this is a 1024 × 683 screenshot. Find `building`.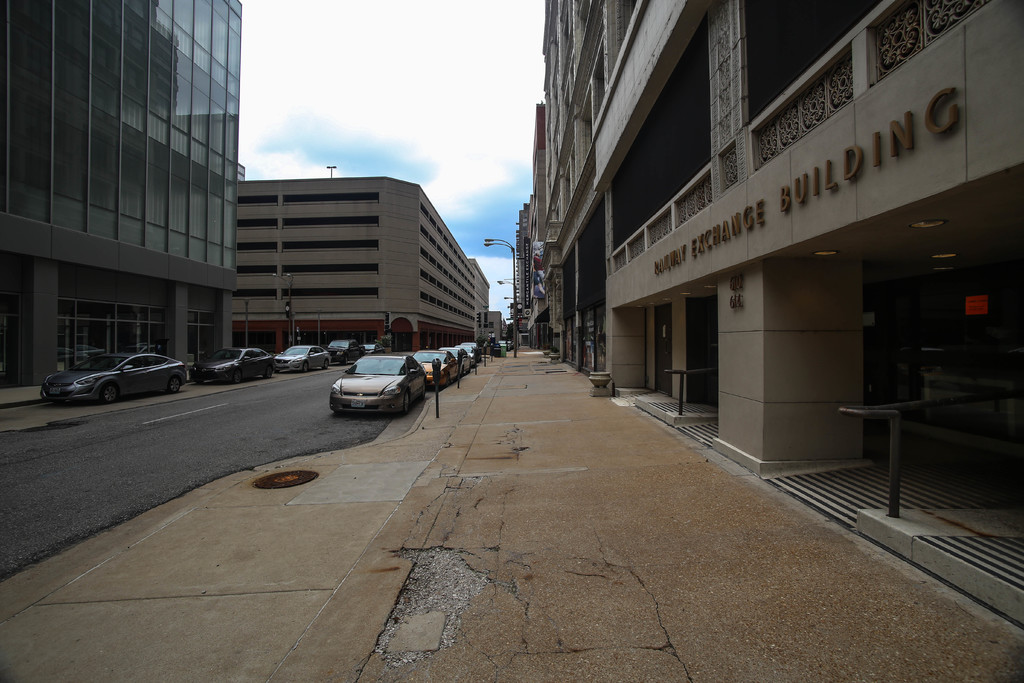
Bounding box: left=0, top=0, right=248, bottom=386.
